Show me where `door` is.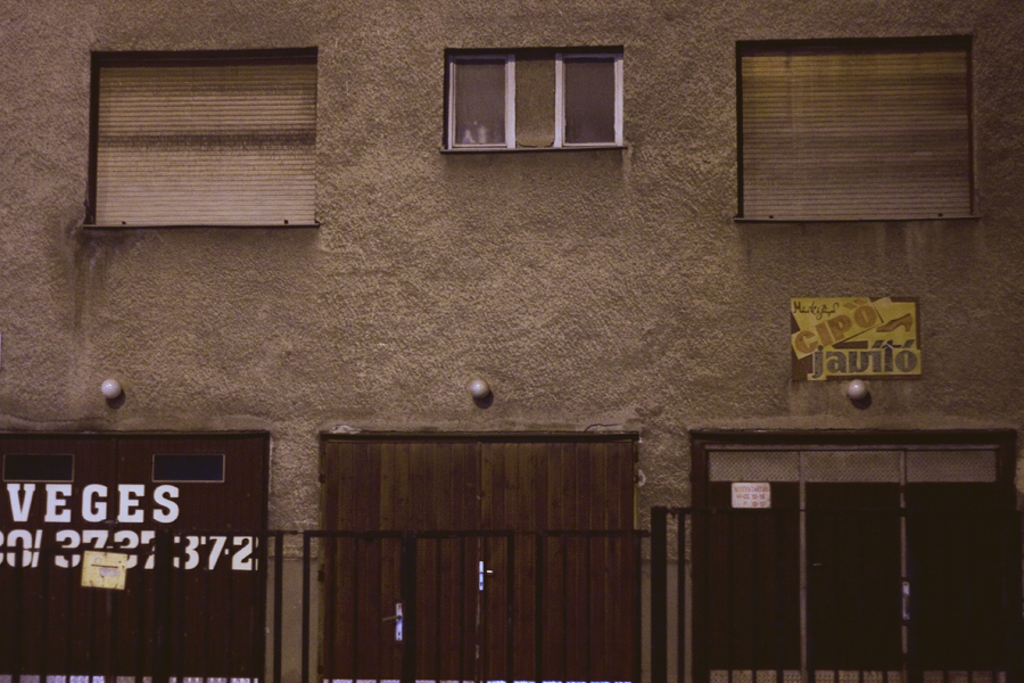
`door` is at 0 434 271 682.
